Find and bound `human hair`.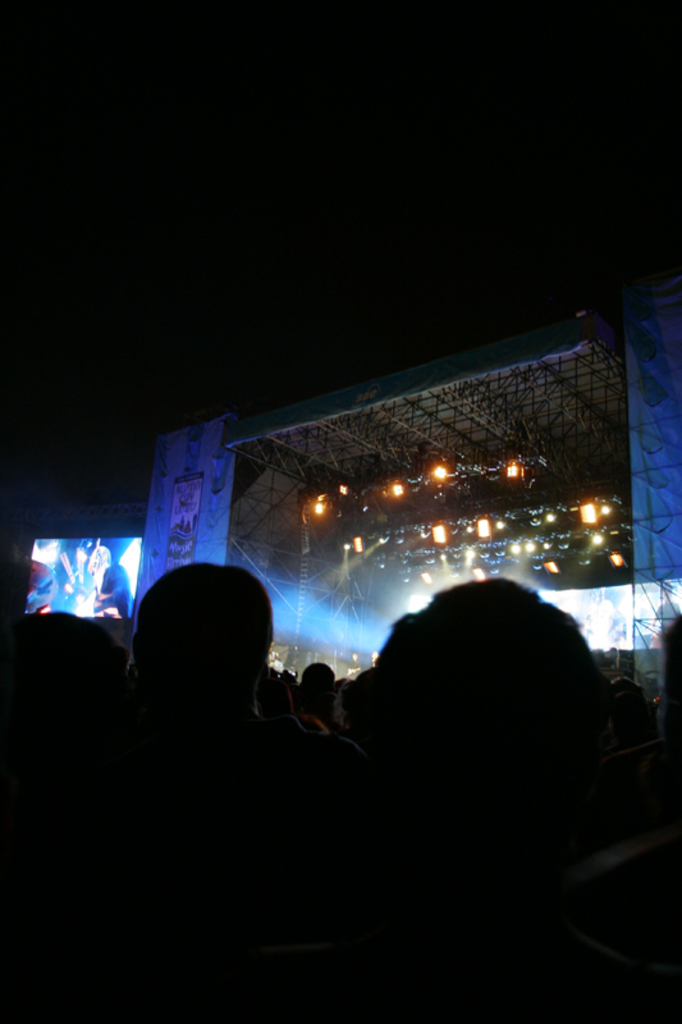
Bound: bbox=[358, 579, 609, 827].
